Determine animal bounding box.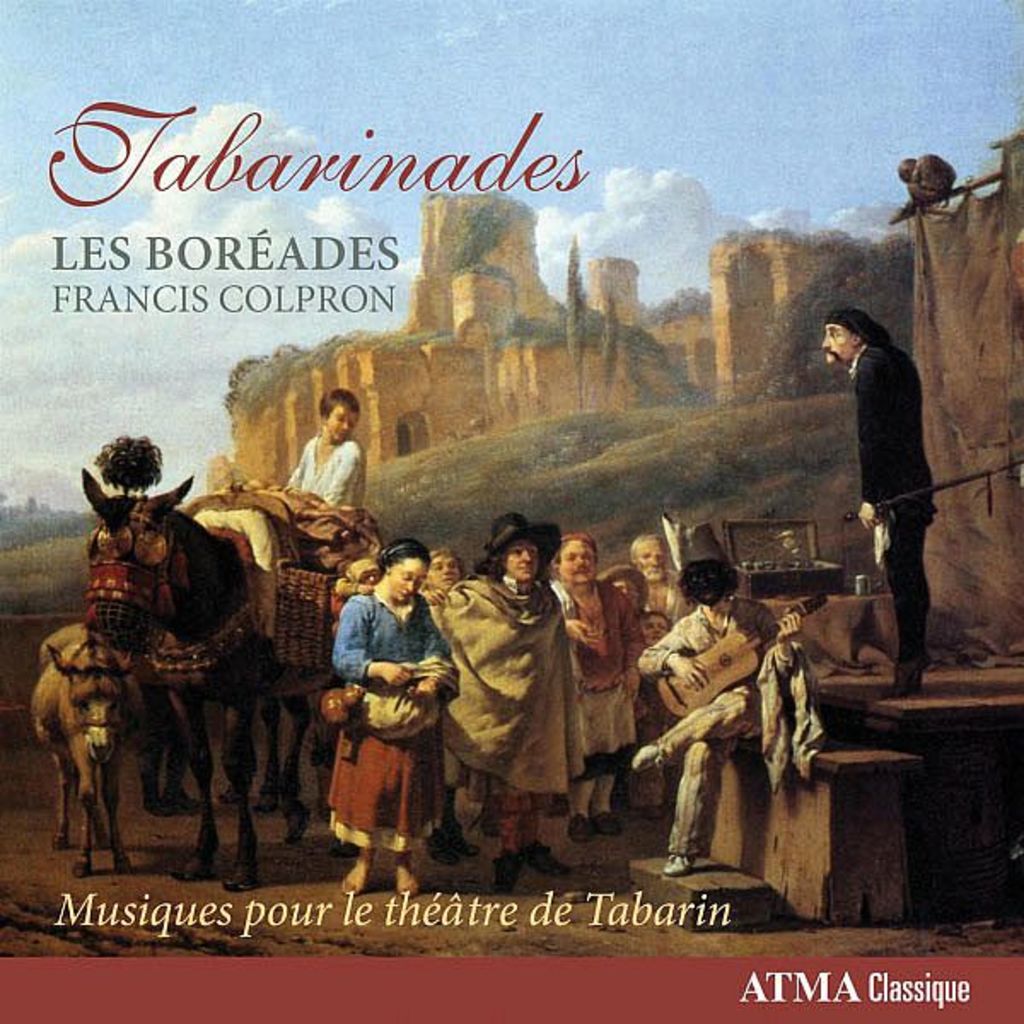
Determined: BBox(79, 468, 311, 891).
